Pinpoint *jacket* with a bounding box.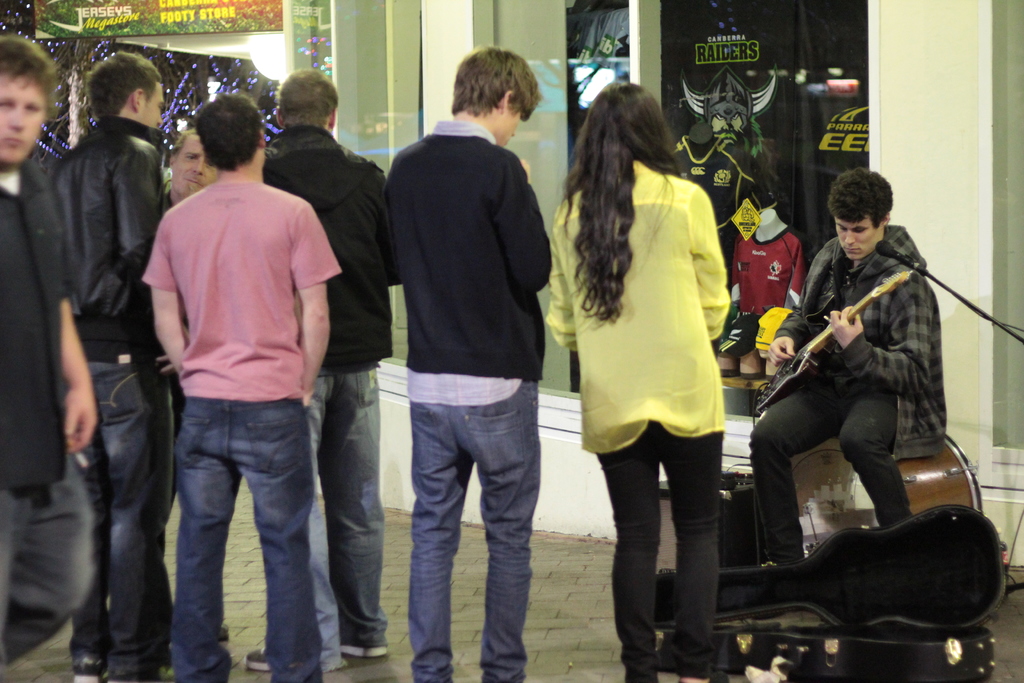
box=[57, 103, 175, 372].
